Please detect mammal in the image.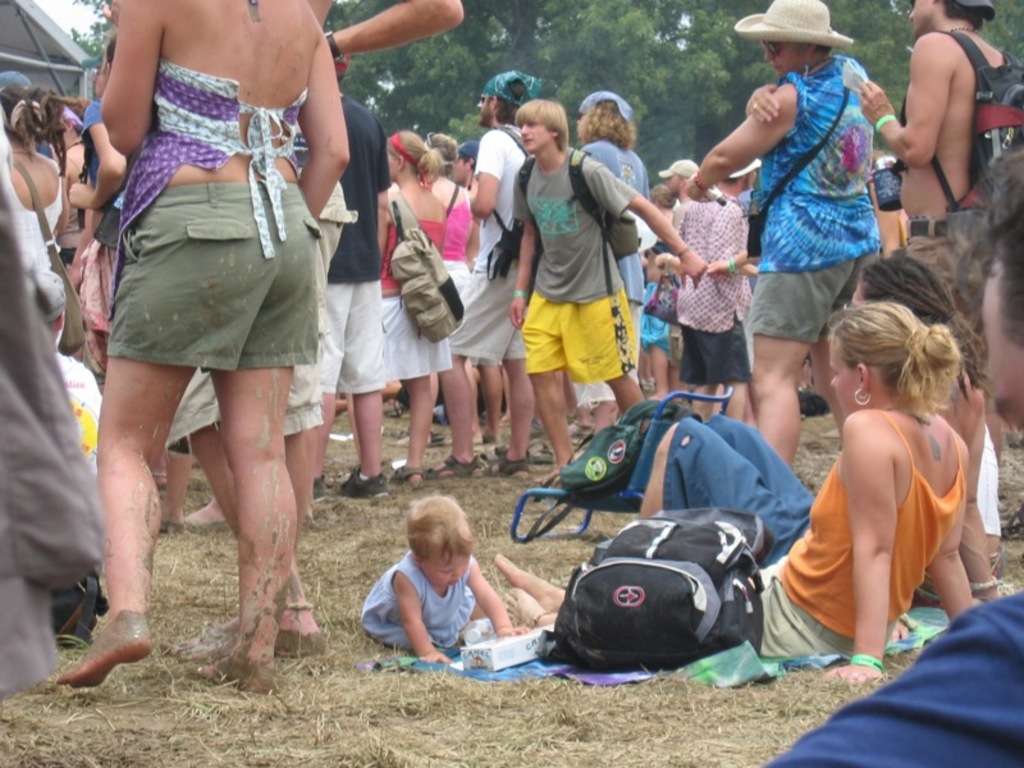
[0,68,73,271].
